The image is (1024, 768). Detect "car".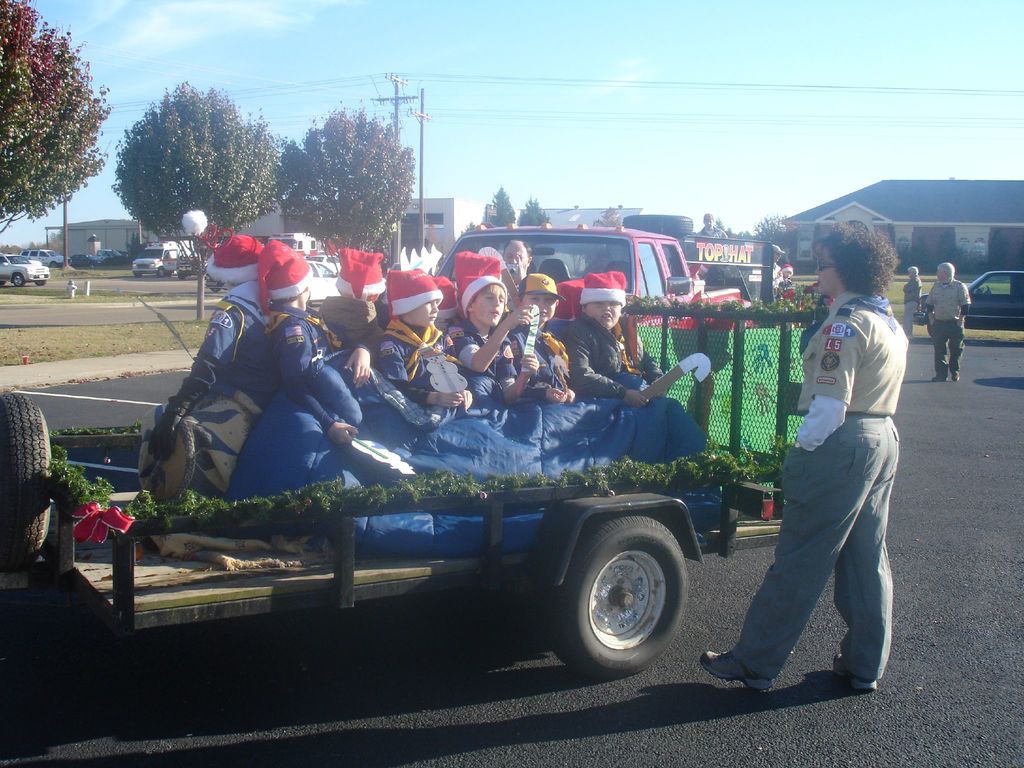
Detection: left=1, top=252, right=48, bottom=289.
